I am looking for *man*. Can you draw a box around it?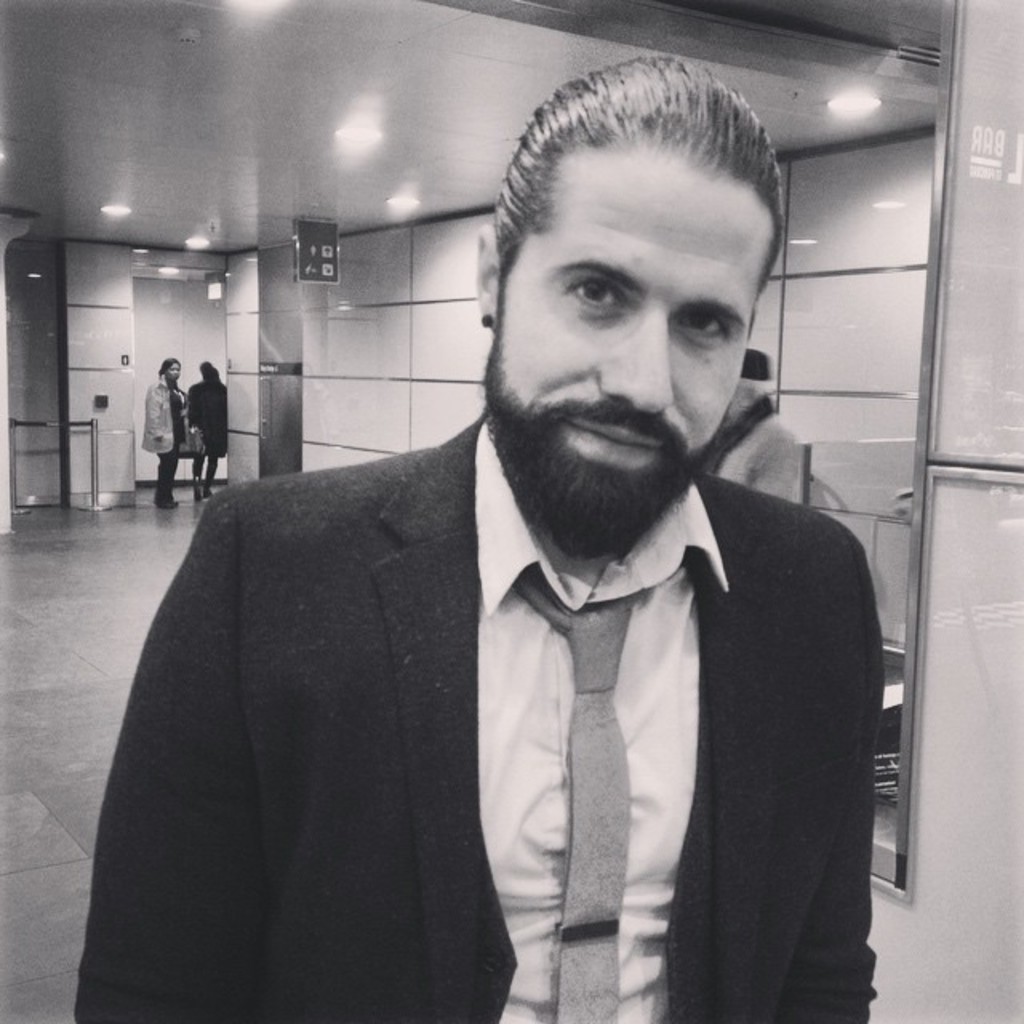
Sure, the bounding box is (left=106, top=133, right=949, bottom=997).
